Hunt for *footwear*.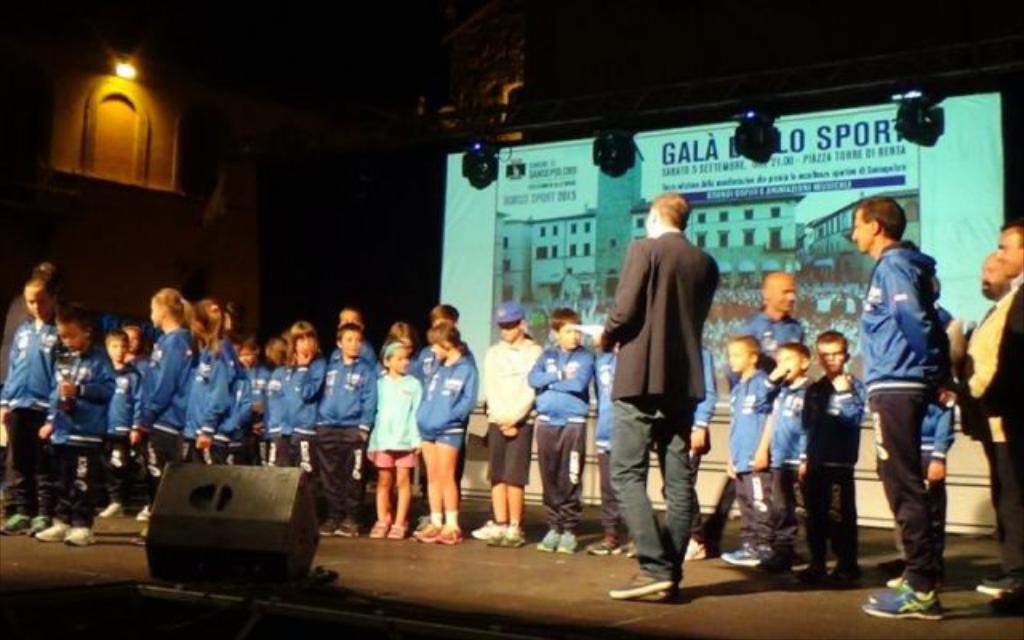
Hunted down at (472, 522, 506, 536).
